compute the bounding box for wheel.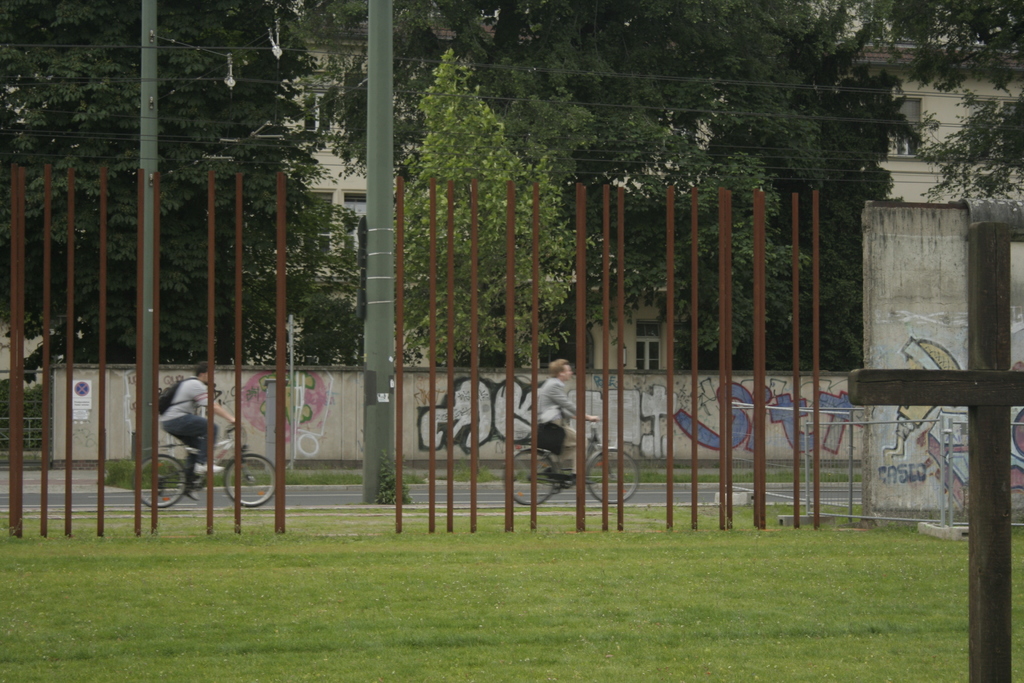
[506, 448, 560, 504].
